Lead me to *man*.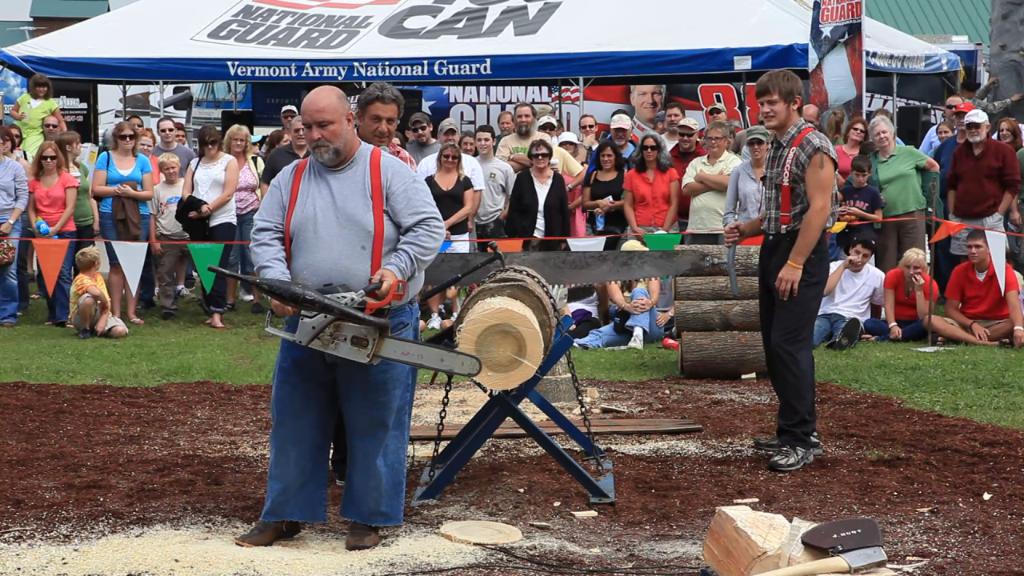
Lead to select_region(628, 82, 666, 143).
